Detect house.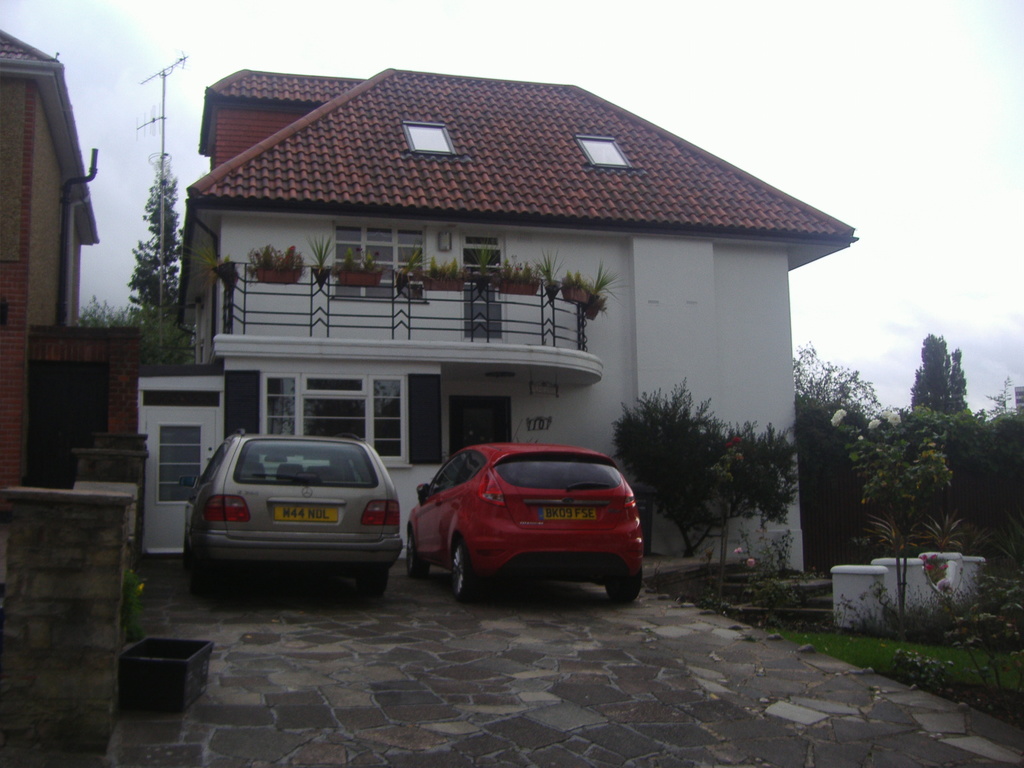
Detected at [148,60,860,500].
